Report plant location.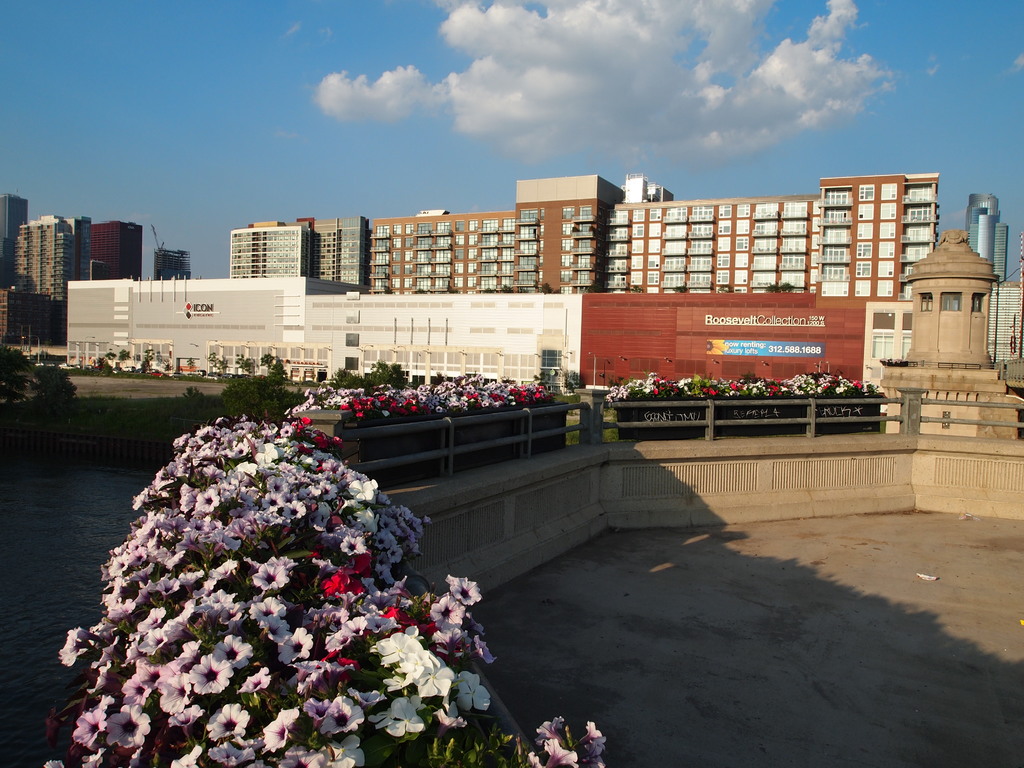
Report: (left=181, top=384, right=221, bottom=421).
